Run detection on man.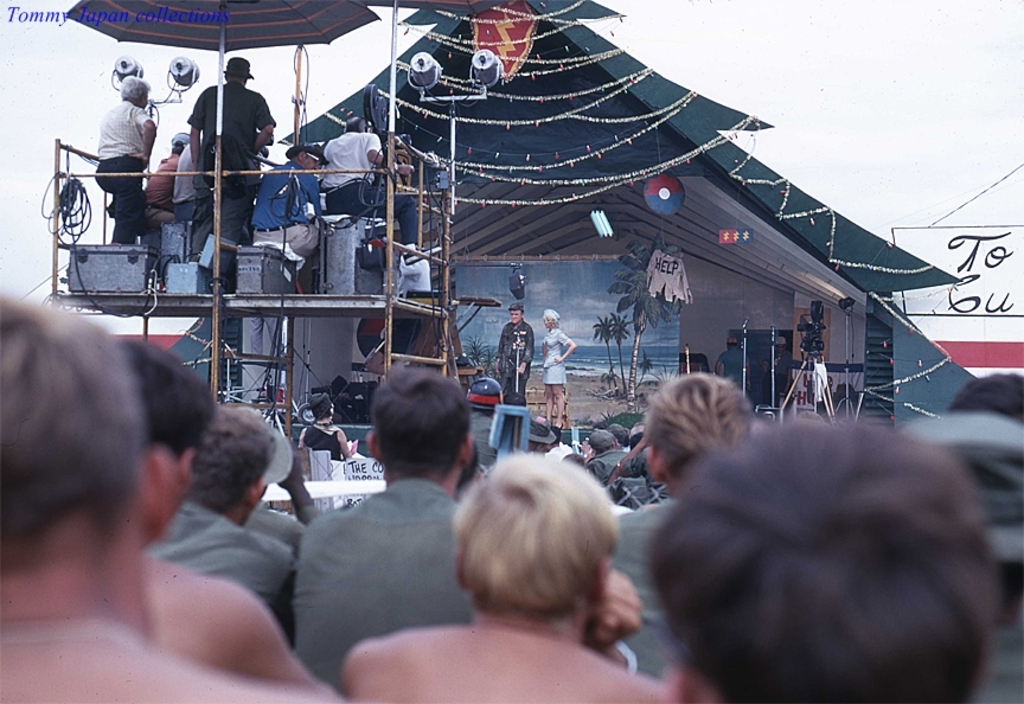
Result: [0,287,334,703].
